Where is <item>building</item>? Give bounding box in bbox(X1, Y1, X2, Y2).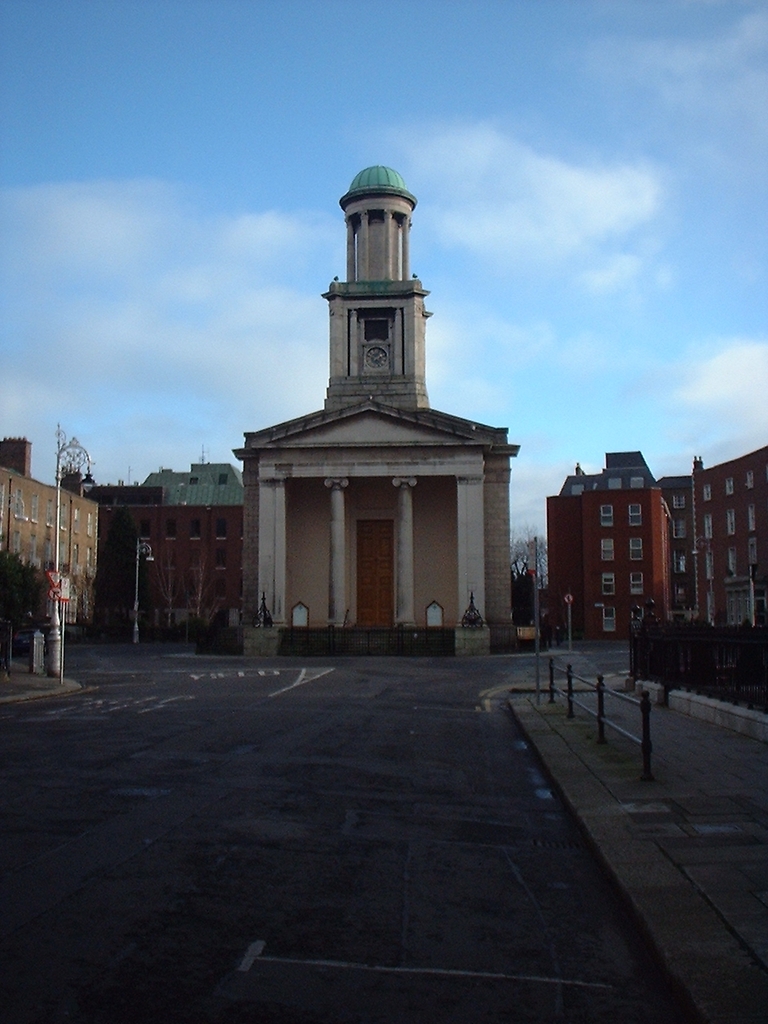
bbox(545, 449, 767, 642).
